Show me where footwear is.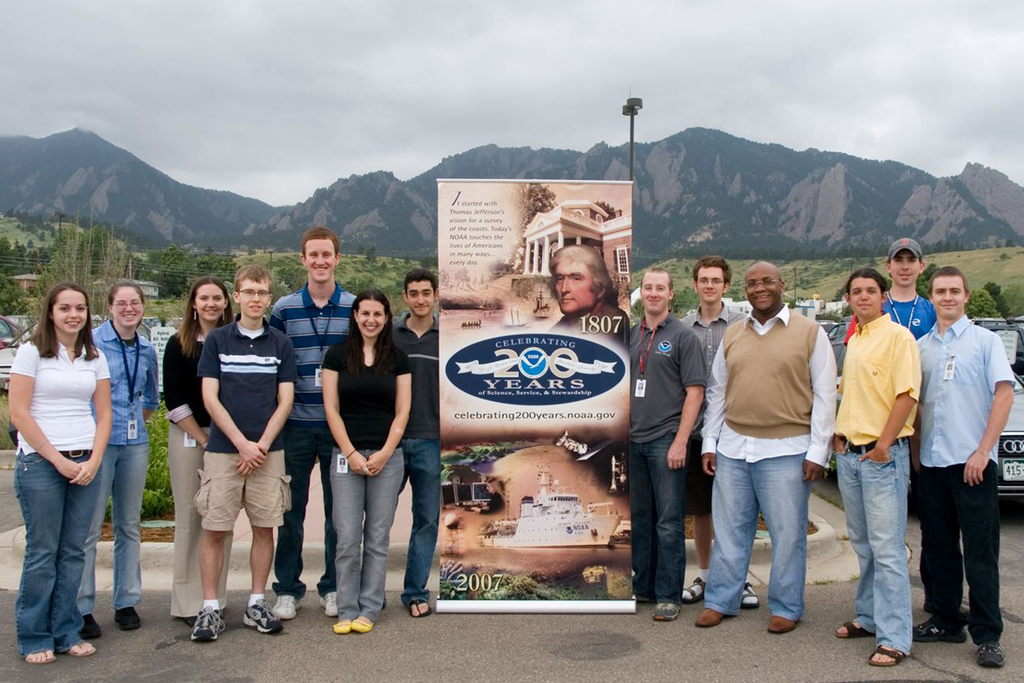
footwear is at box(677, 575, 706, 604).
